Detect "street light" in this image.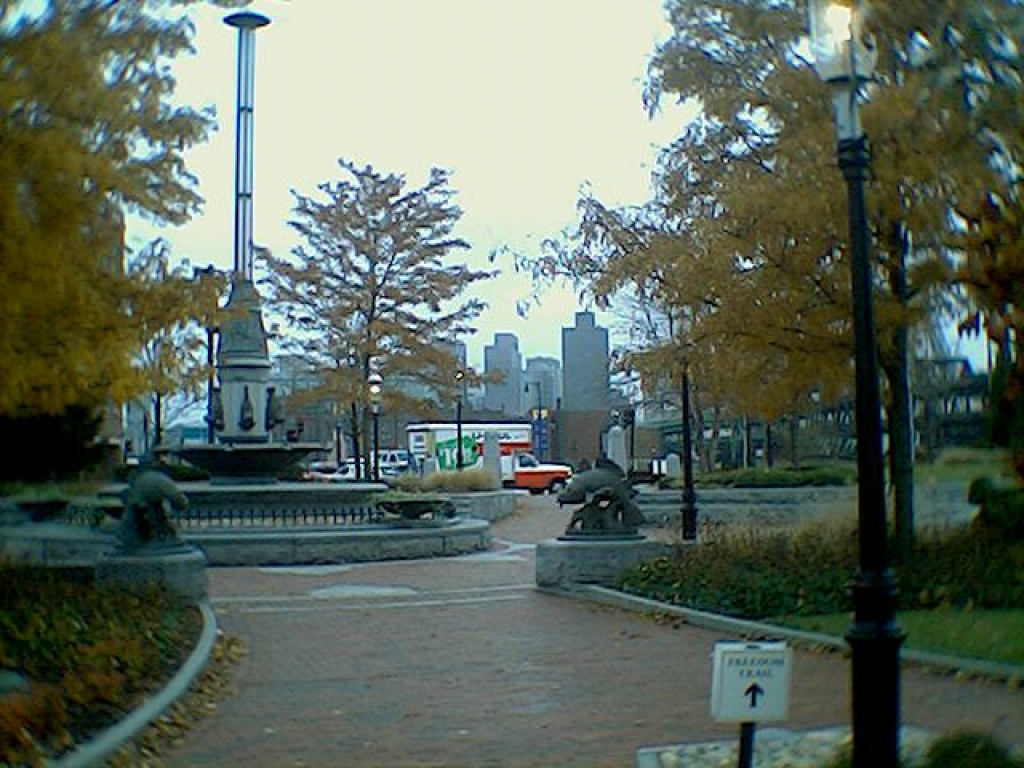
Detection: detection(454, 367, 464, 471).
